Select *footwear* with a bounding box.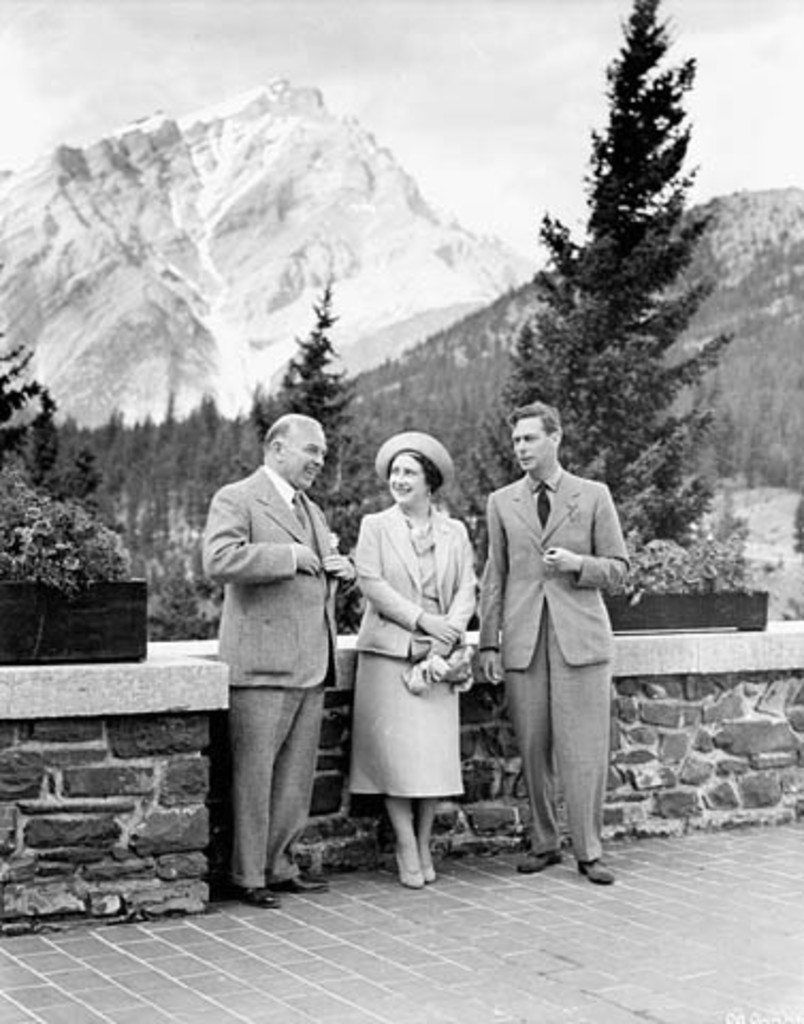
269:864:328:890.
